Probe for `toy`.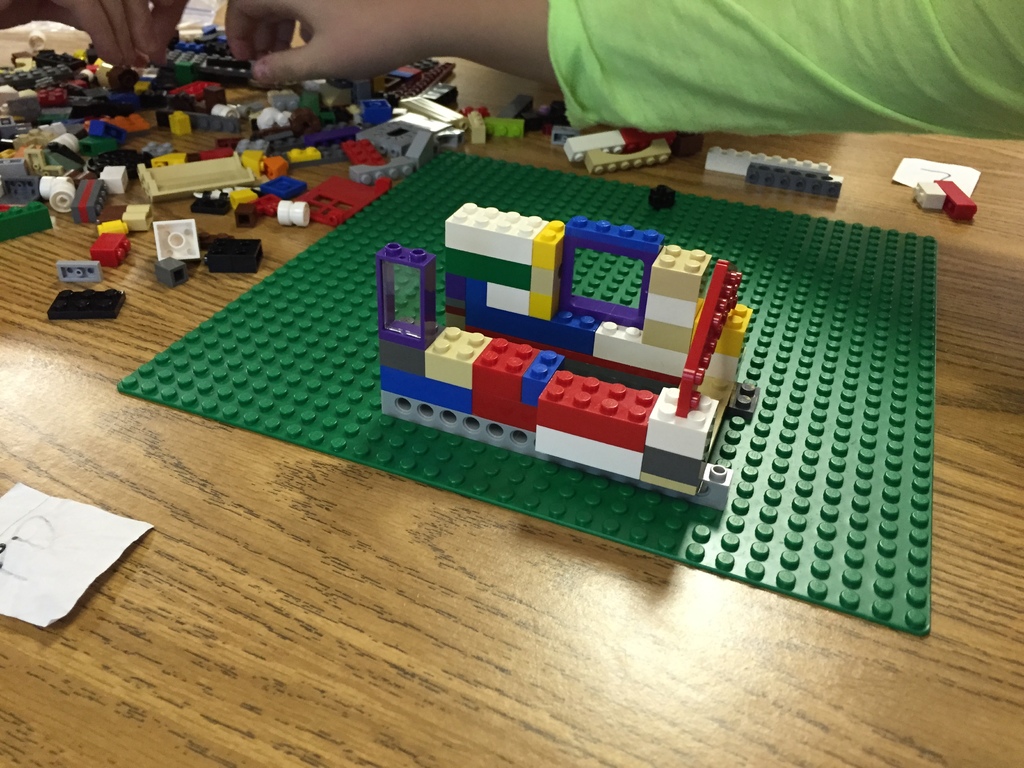
Probe result: [495, 95, 572, 135].
